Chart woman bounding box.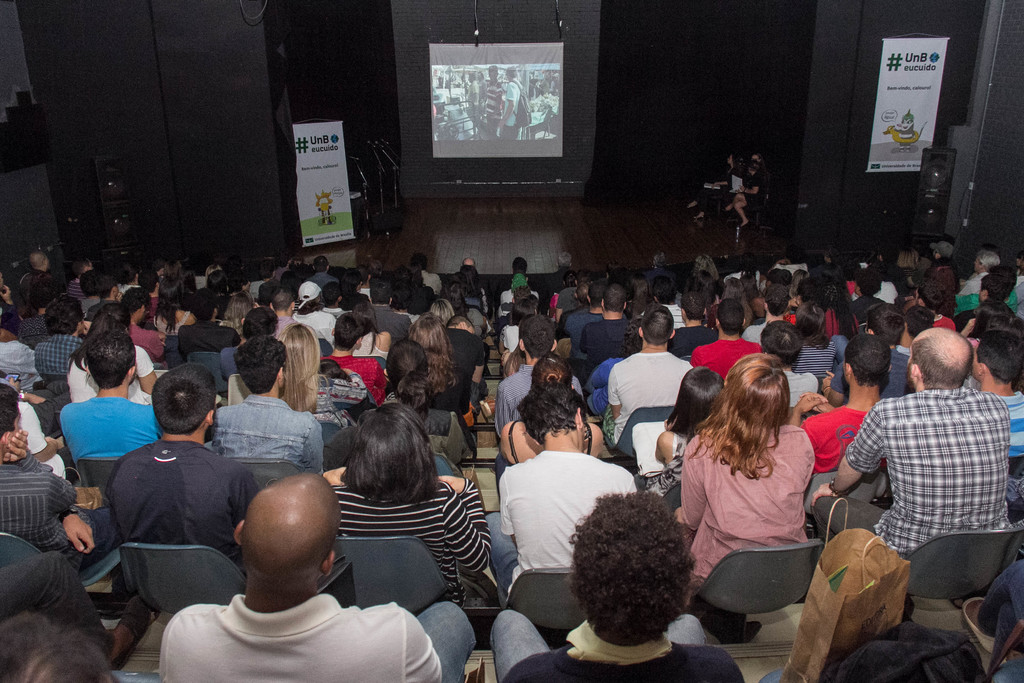
Charted: select_region(499, 362, 604, 467).
